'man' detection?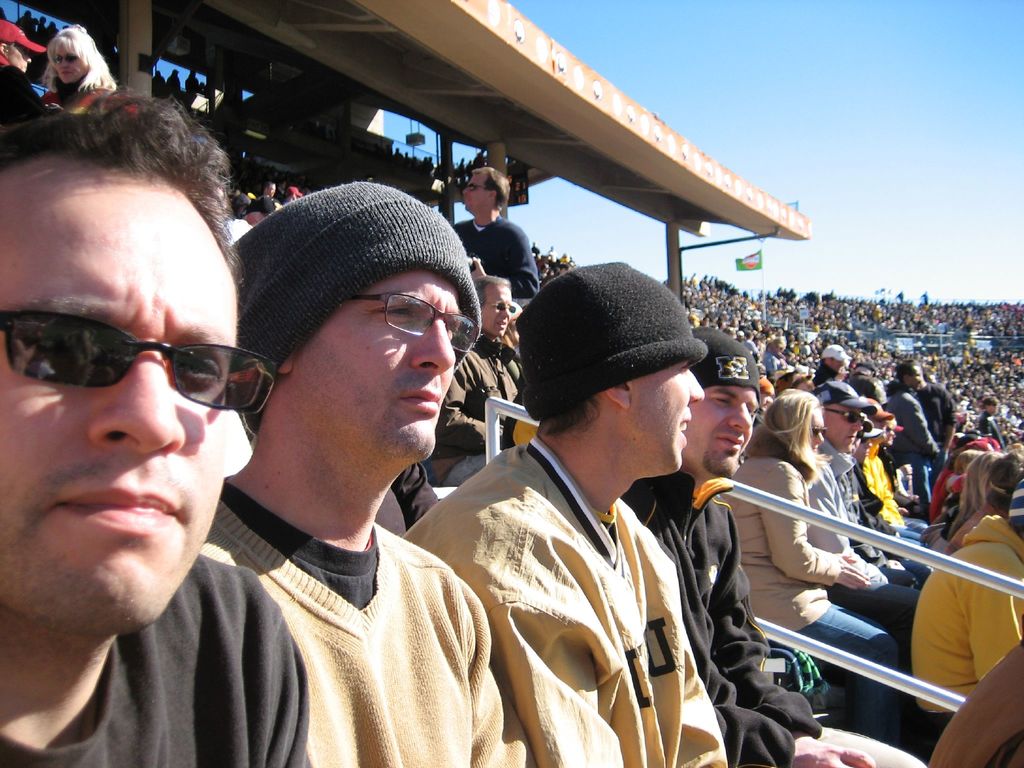
select_region(803, 383, 922, 678)
